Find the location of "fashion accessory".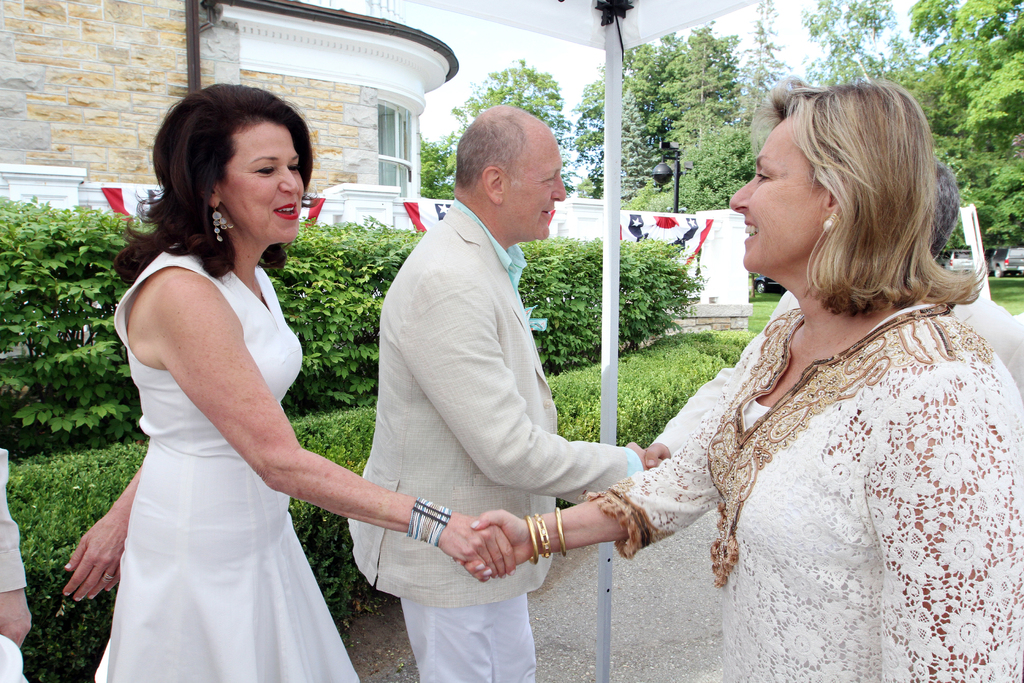
Location: BBox(405, 495, 454, 553).
